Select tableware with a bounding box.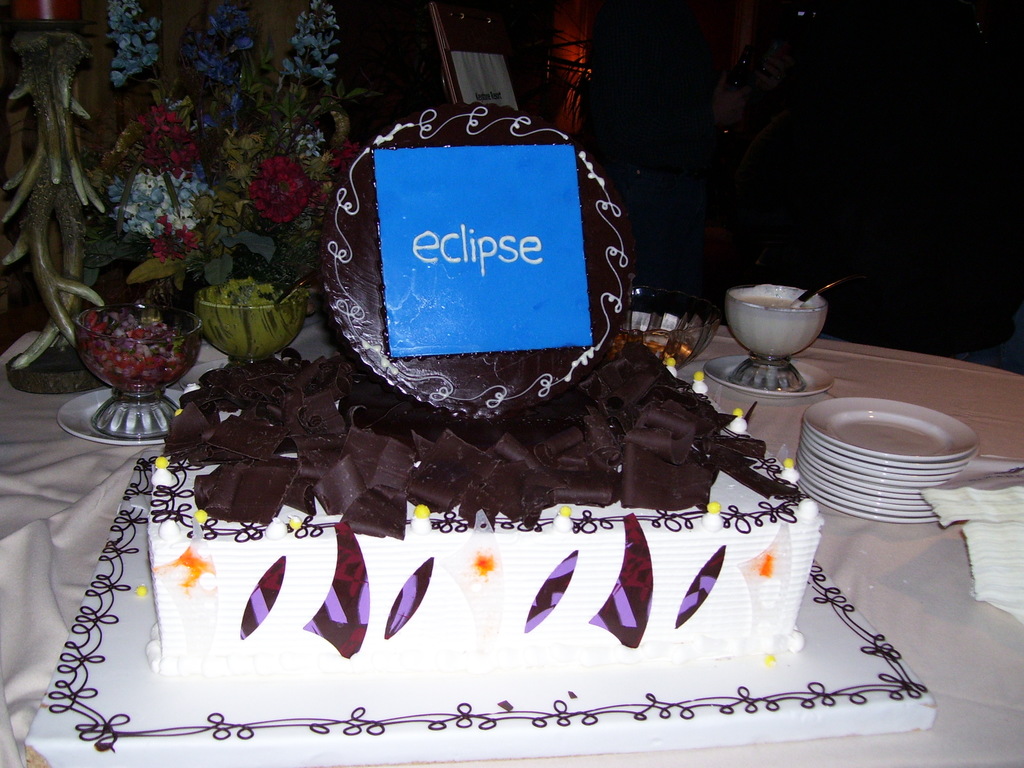
rect(706, 356, 830, 397).
